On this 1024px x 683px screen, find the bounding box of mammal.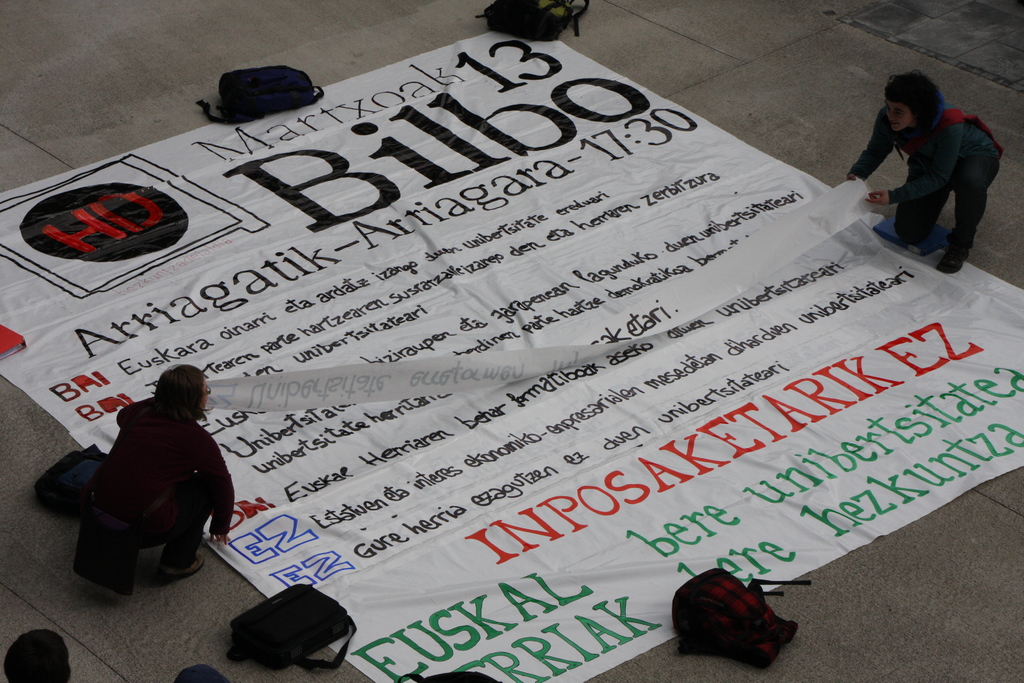
Bounding box: bbox=[859, 76, 1012, 272].
